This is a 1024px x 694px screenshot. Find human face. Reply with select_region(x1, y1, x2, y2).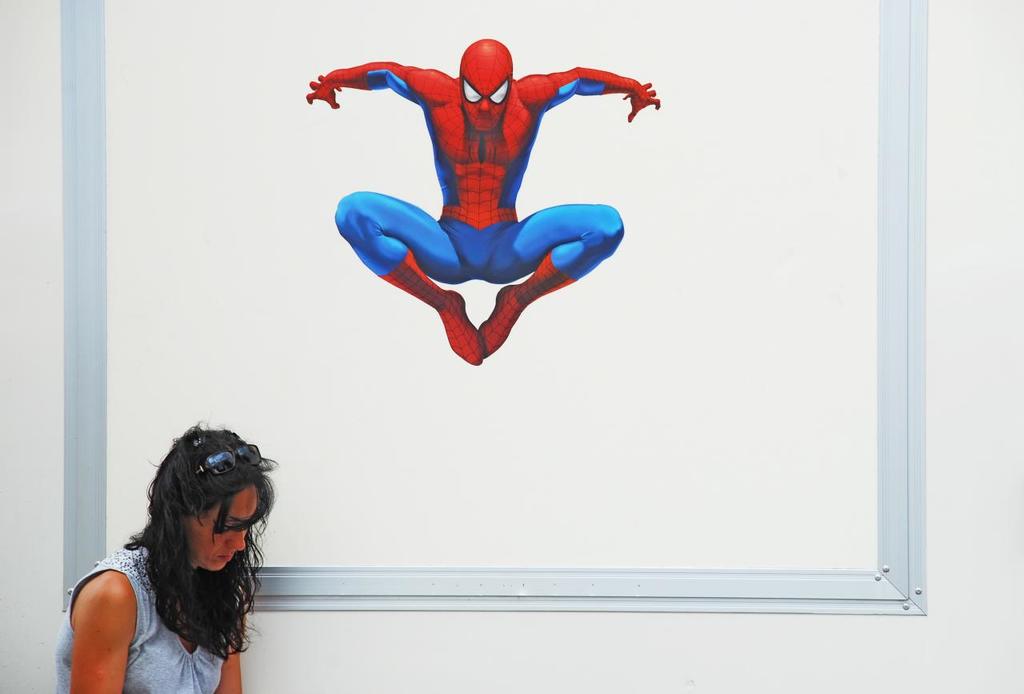
select_region(184, 487, 261, 570).
